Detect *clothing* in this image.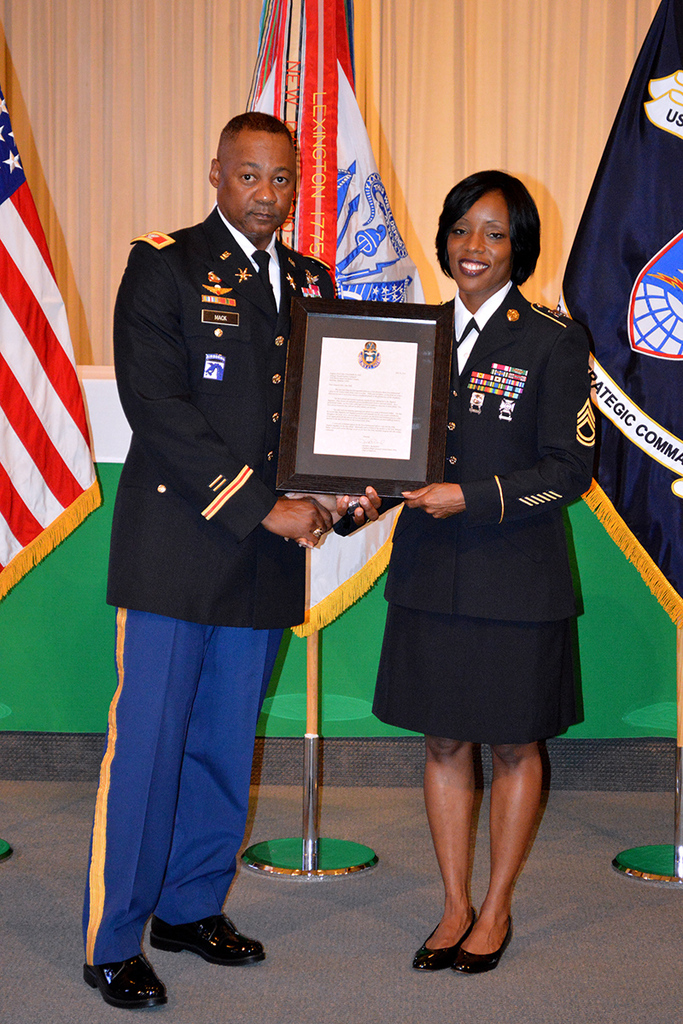
Detection: (85,208,342,966).
